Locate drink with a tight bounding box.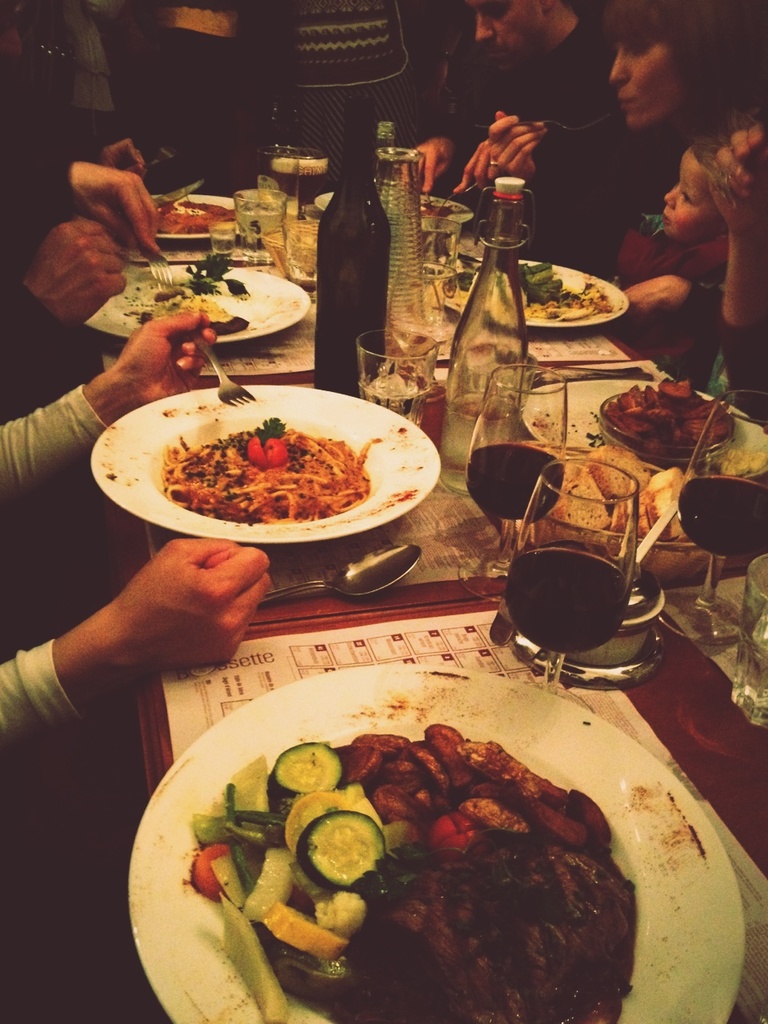
234,206,287,262.
